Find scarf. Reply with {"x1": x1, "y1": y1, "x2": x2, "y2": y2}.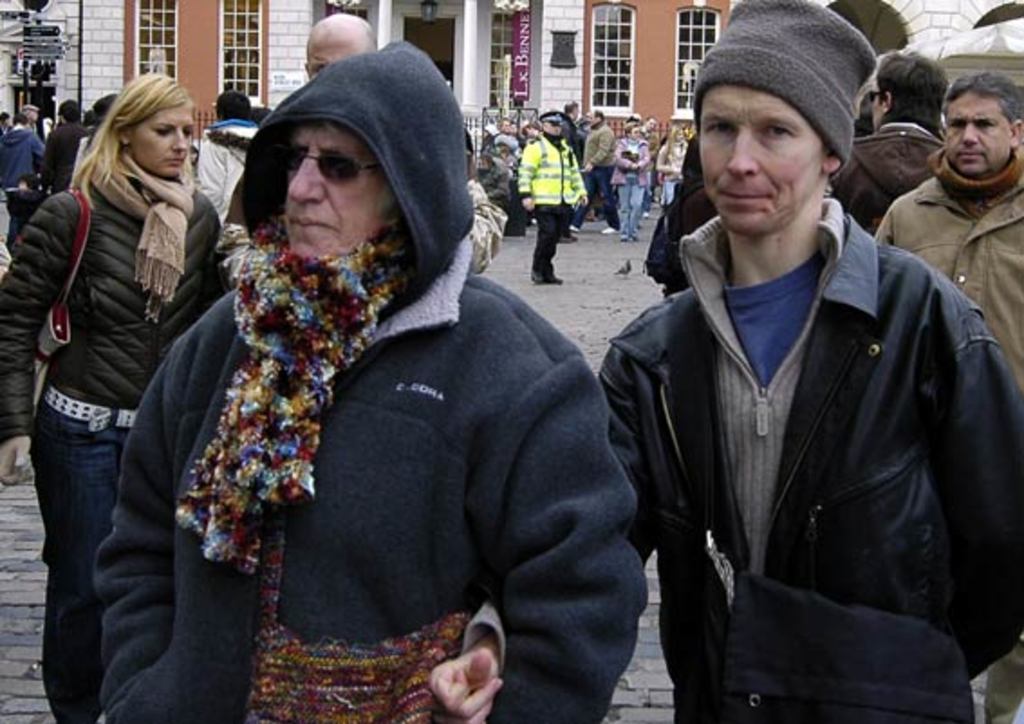
{"x1": 114, "y1": 146, "x2": 200, "y2": 320}.
